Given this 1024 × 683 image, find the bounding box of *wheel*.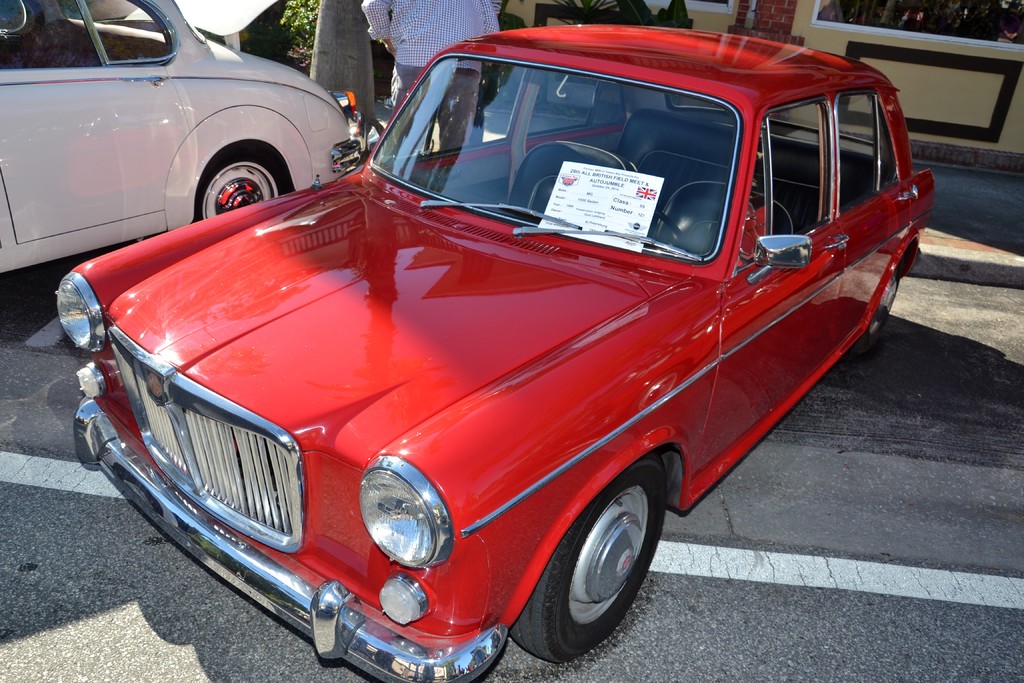
left=837, top=262, right=901, bottom=366.
